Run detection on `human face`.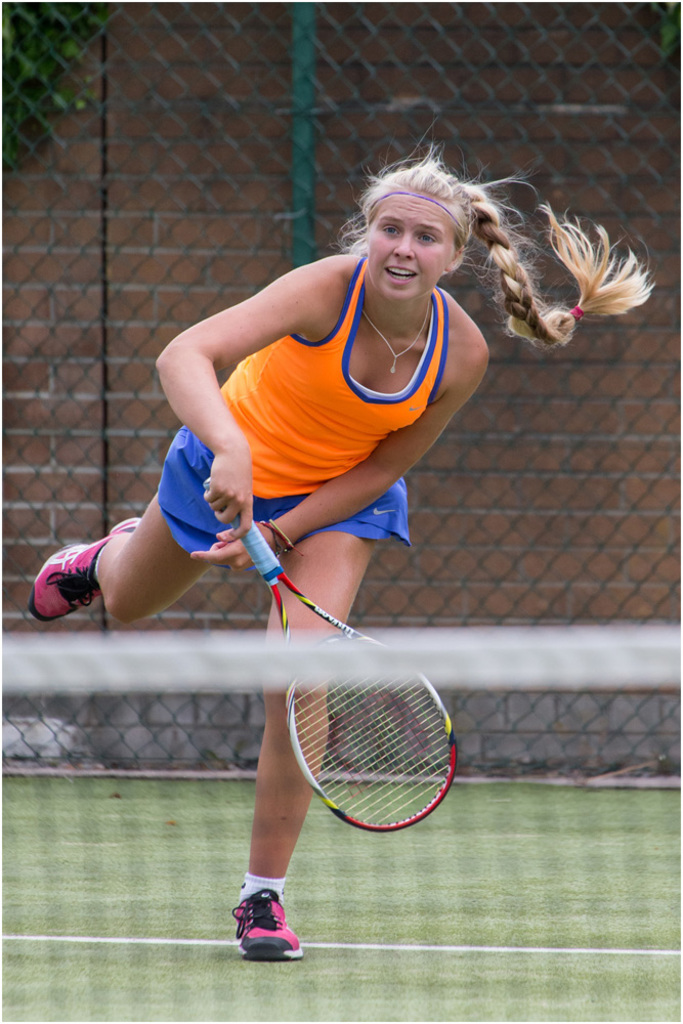
Result: pyautogui.locateOnScreen(367, 198, 444, 302).
